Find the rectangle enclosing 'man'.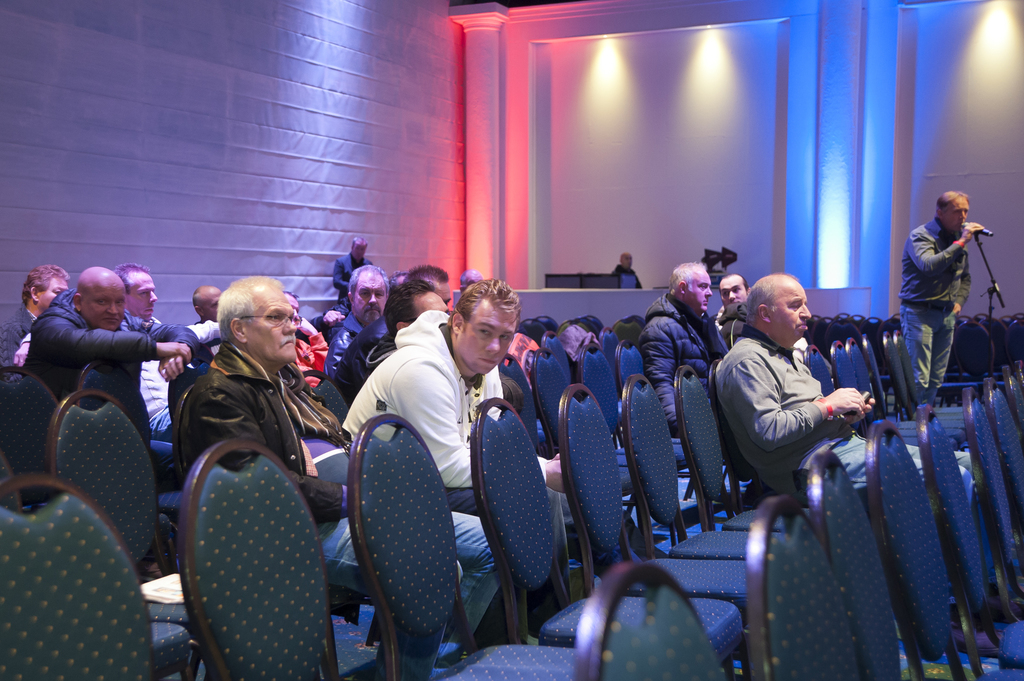
(x1=714, y1=273, x2=808, y2=355).
